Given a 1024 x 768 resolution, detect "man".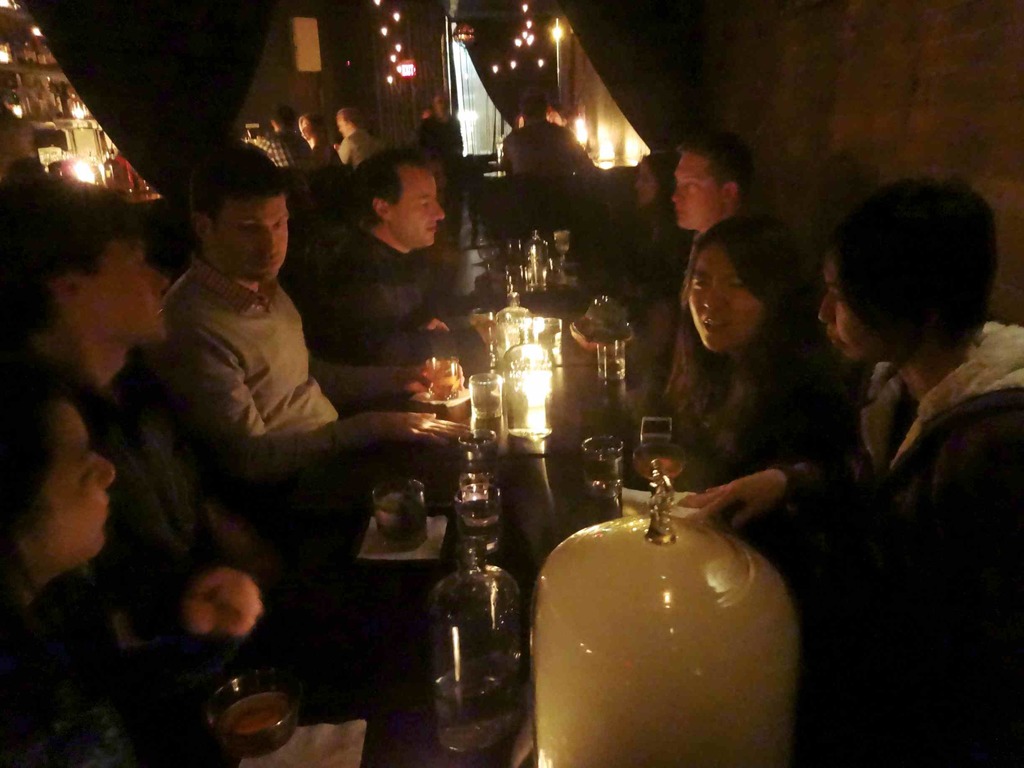
x1=787 y1=186 x2=1023 y2=680.
